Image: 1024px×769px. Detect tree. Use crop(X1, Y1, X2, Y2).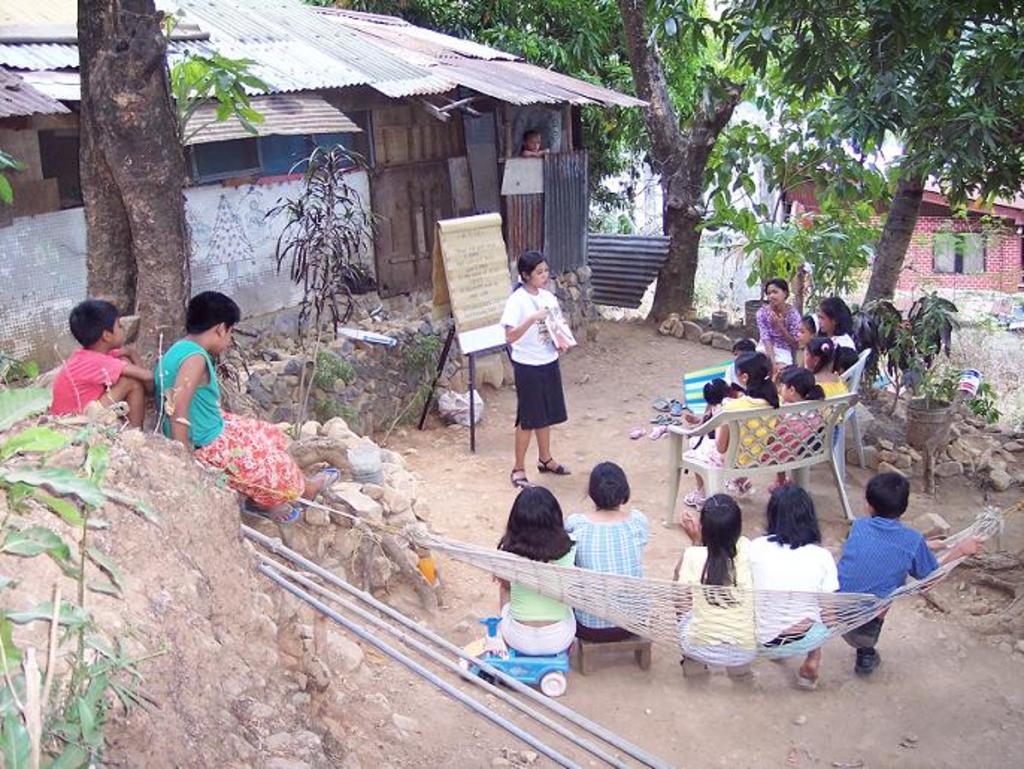
crop(72, 0, 194, 415).
